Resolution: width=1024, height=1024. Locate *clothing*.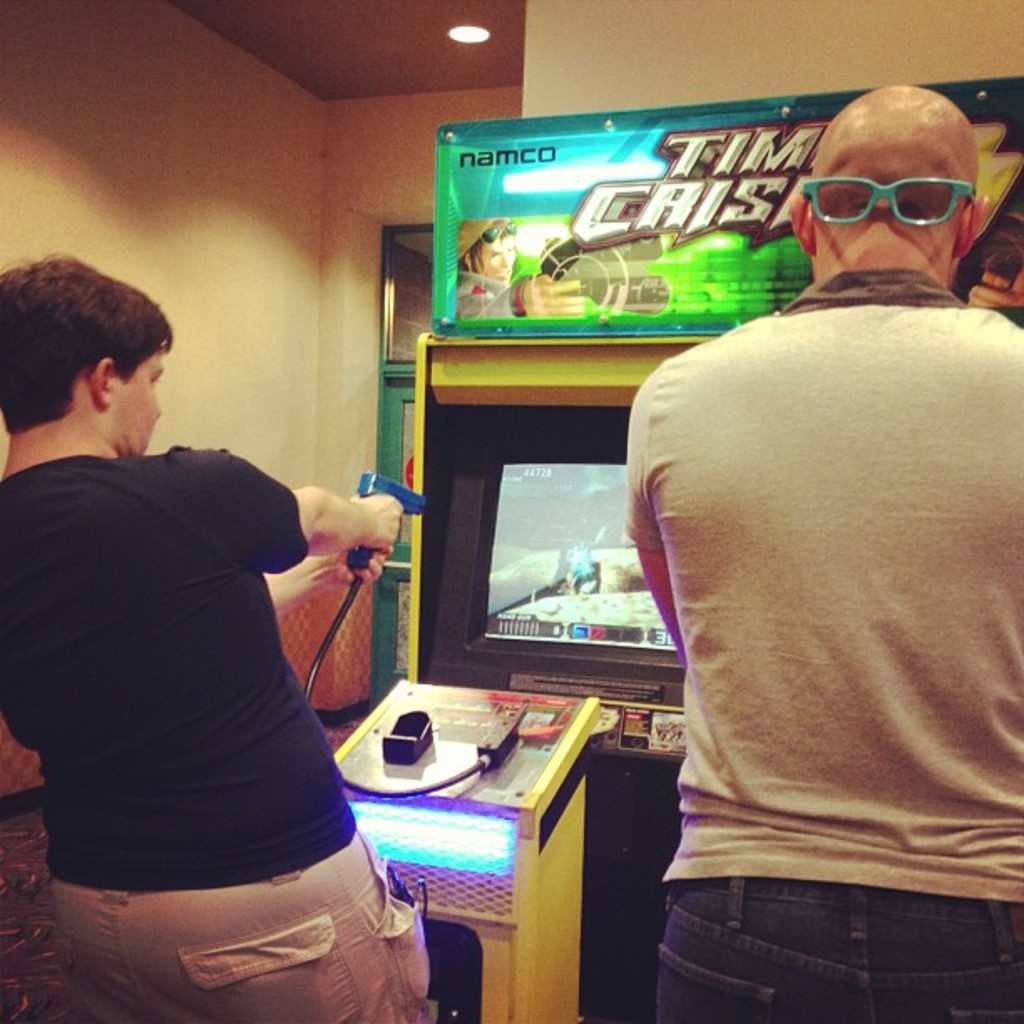
l=453, t=271, r=544, b=321.
